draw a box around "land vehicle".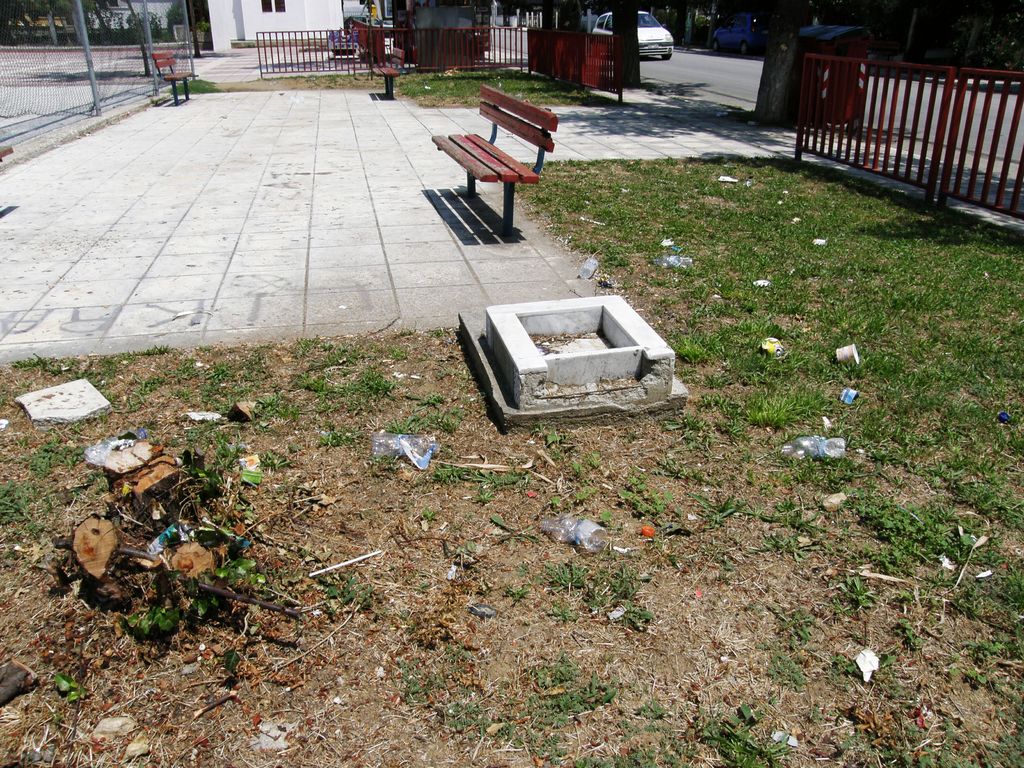
586 5 672 54.
